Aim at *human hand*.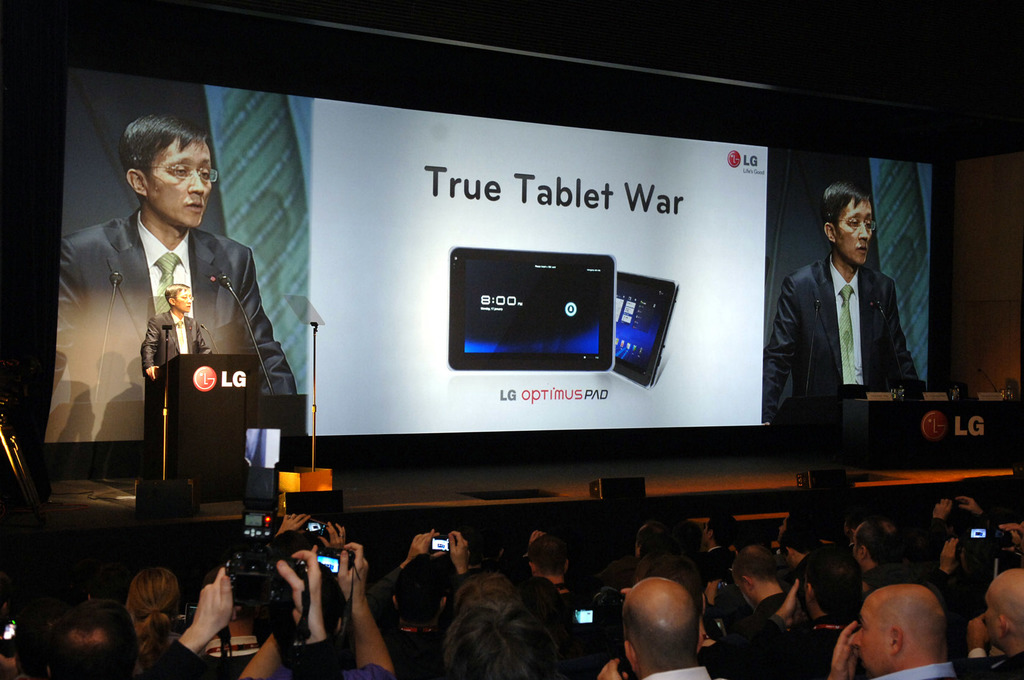
Aimed at <region>447, 529, 469, 572</region>.
